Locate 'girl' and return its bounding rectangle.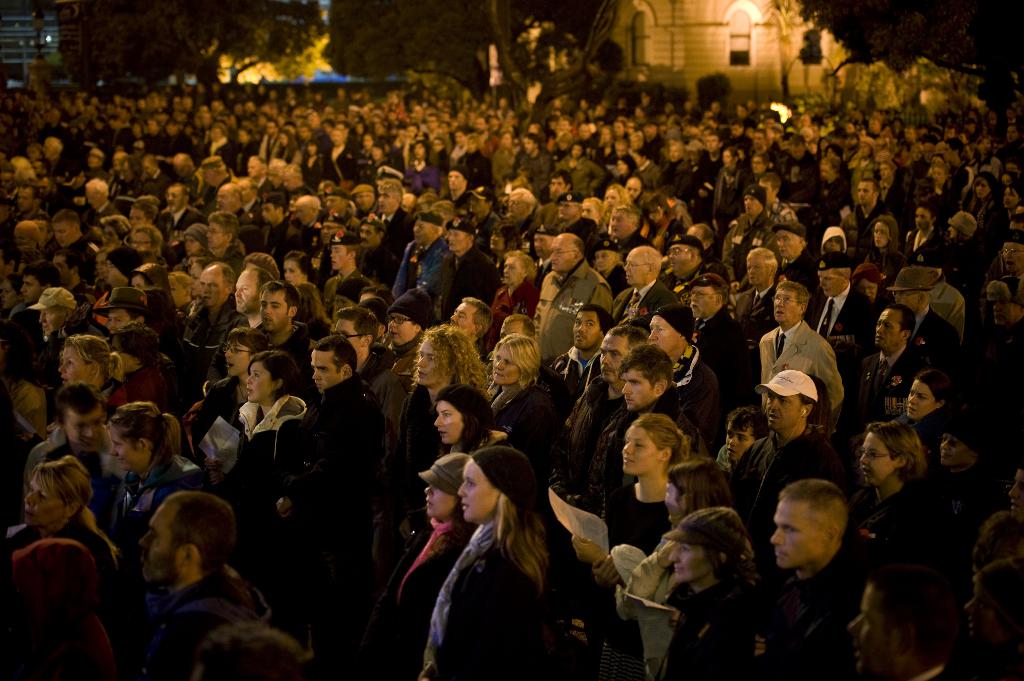
(x1=294, y1=279, x2=330, y2=327).
